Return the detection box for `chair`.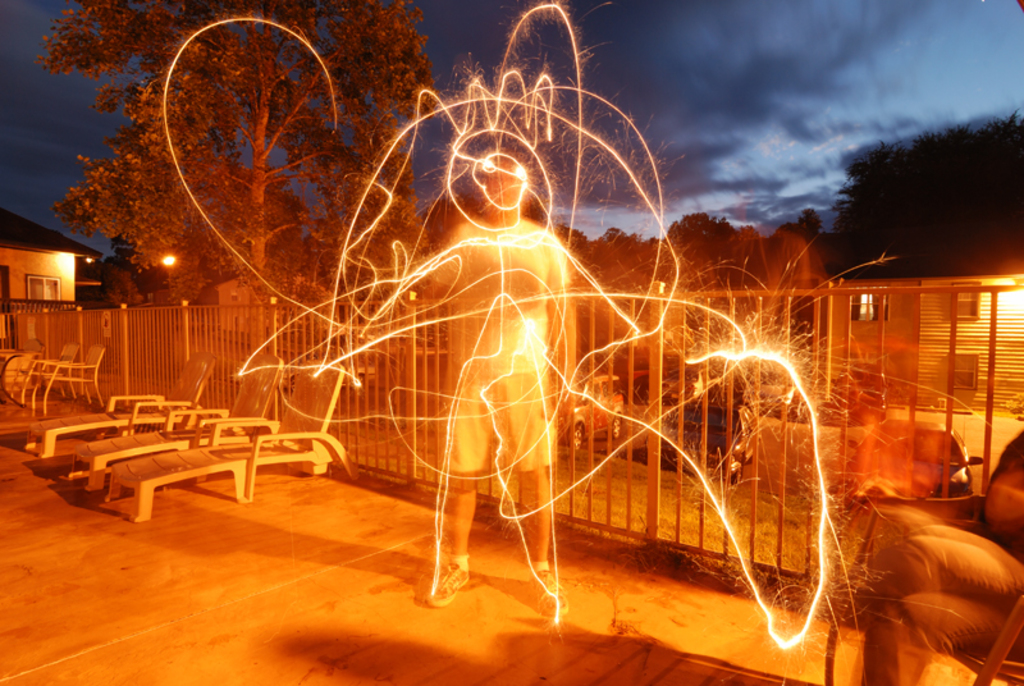
(822, 503, 1023, 685).
